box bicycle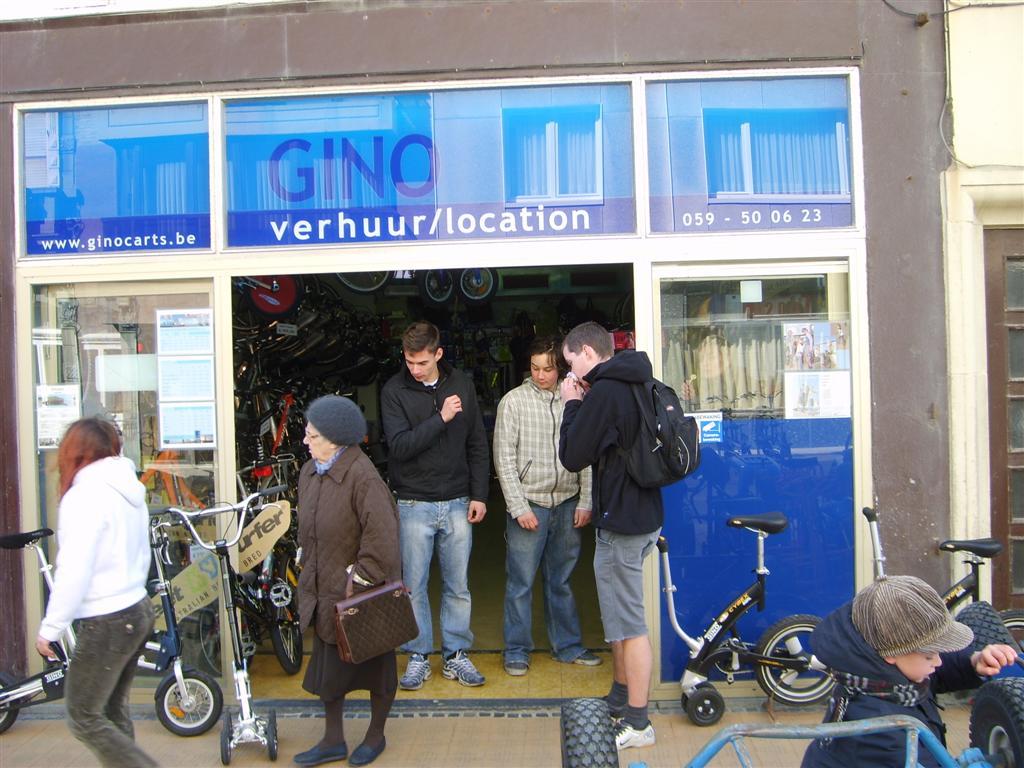
646:506:842:729
